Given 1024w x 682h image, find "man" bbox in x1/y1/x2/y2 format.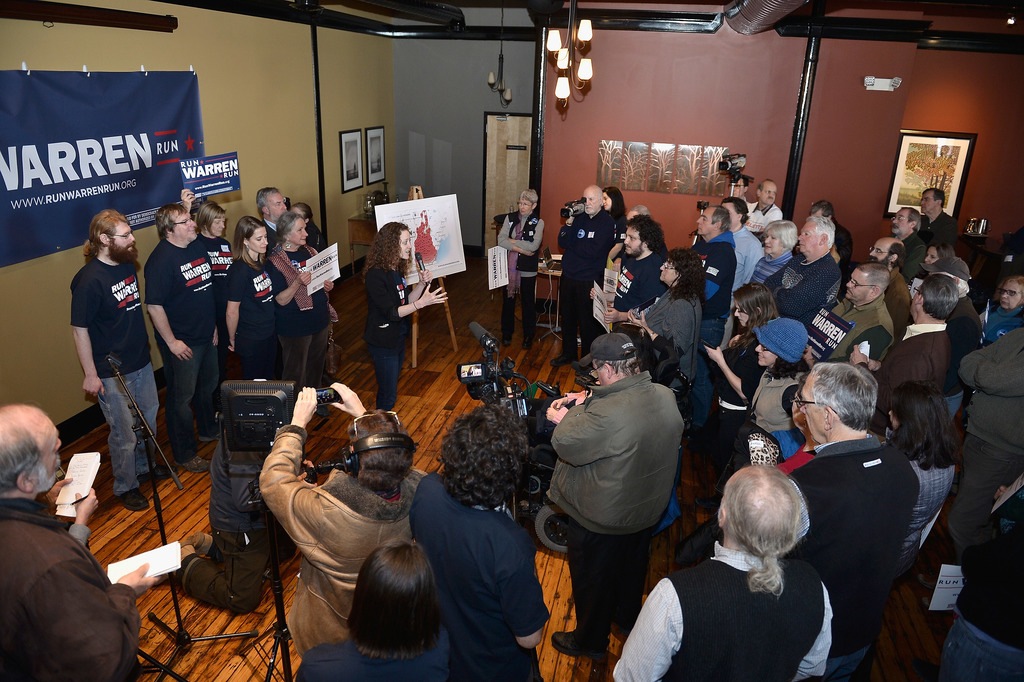
0/405/168/681.
